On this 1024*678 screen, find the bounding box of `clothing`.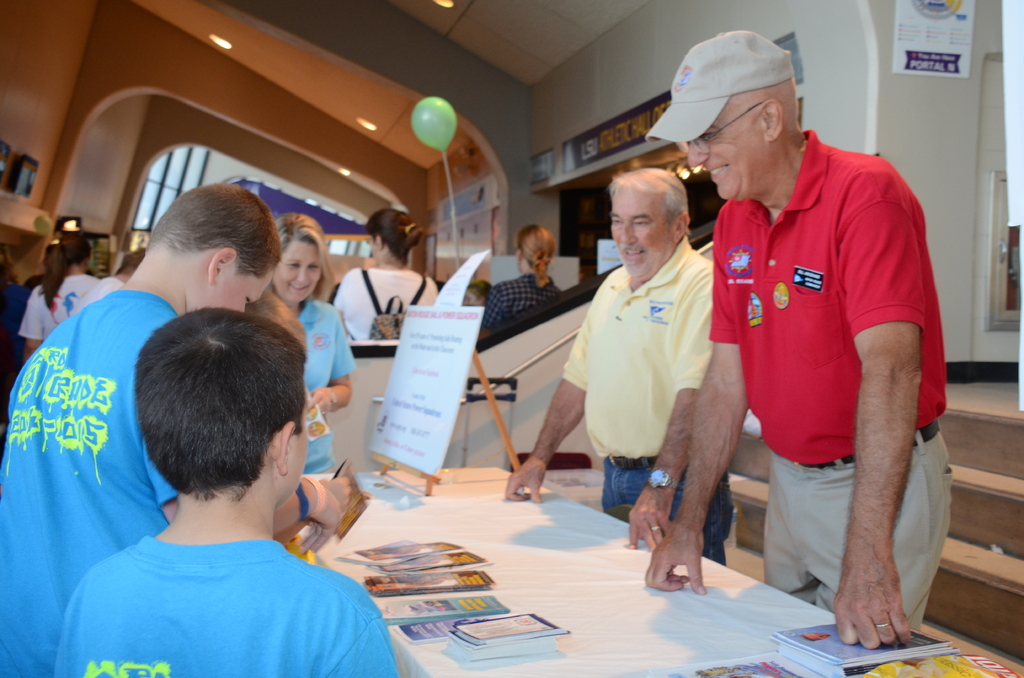
Bounding box: 325 266 441 343.
